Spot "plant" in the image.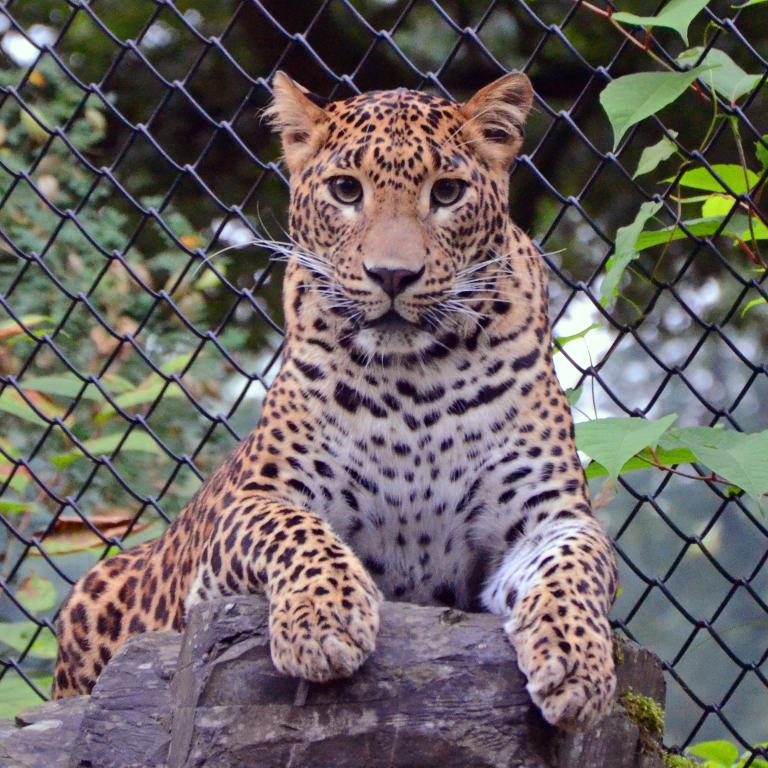
"plant" found at left=0, top=0, right=767, bottom=767.
